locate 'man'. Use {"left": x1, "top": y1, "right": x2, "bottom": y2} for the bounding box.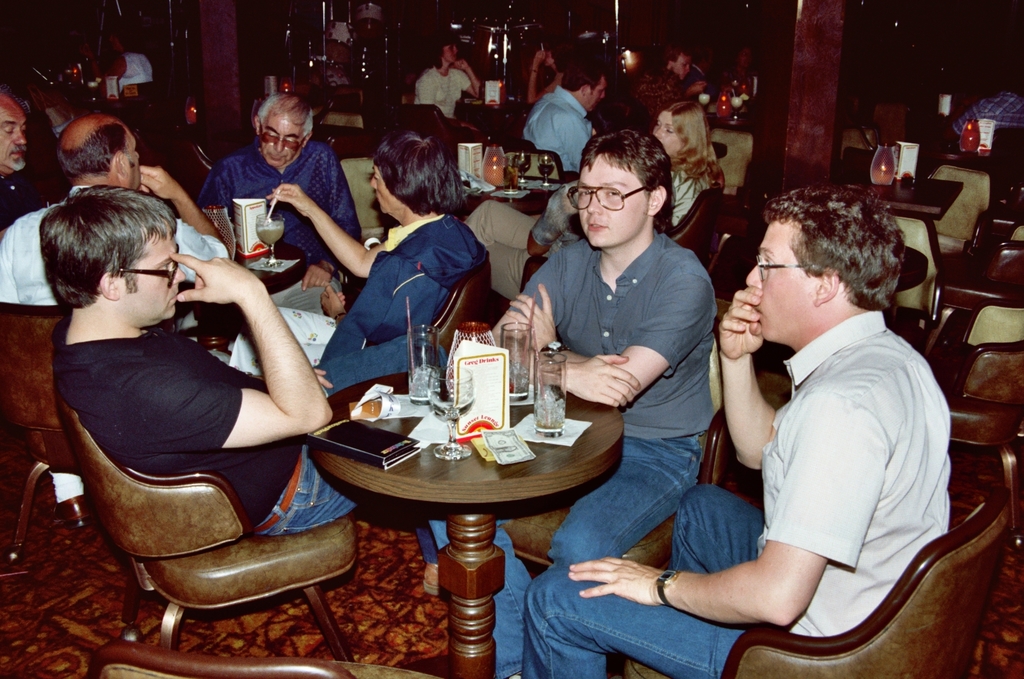
{"left": 580, "top": 143, "right": 980, "bottom": 678}.
